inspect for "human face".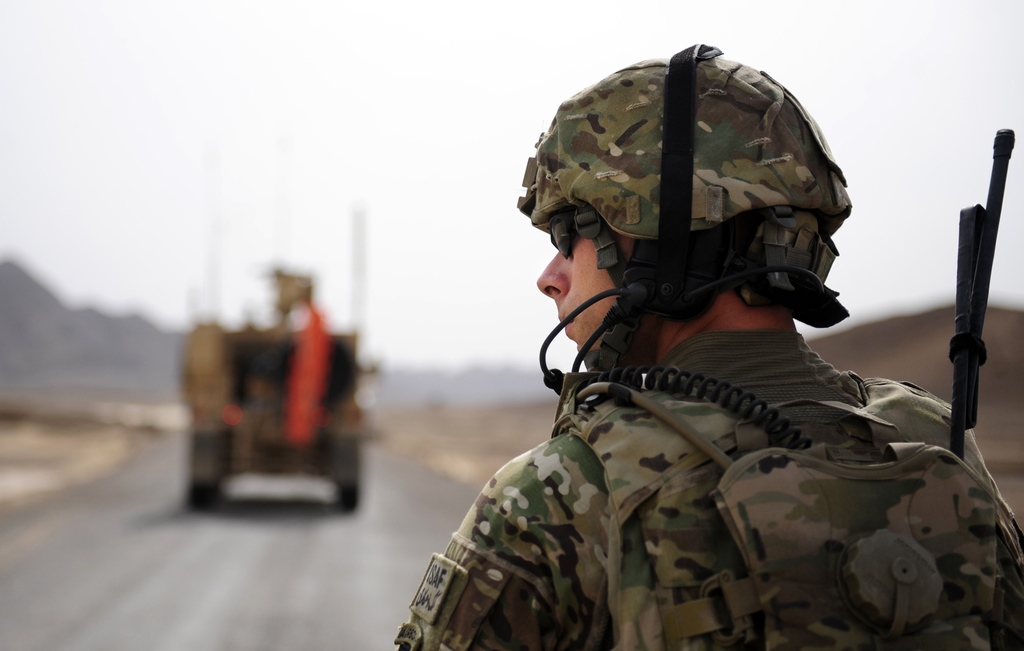
Inspection: bbox=[537, 204, 626, 351].
